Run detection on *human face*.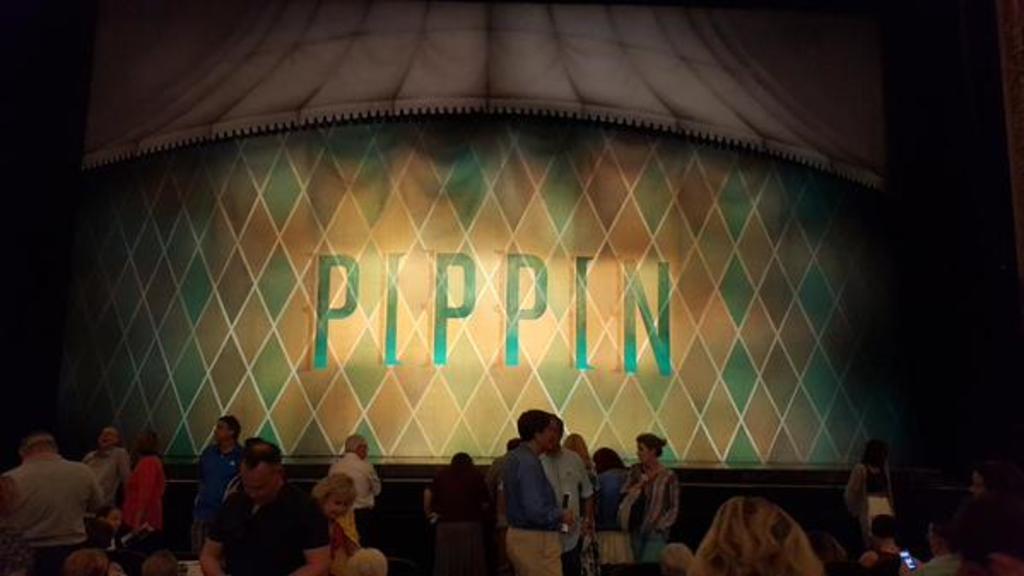
Result: [535, 417, 562, 456].
